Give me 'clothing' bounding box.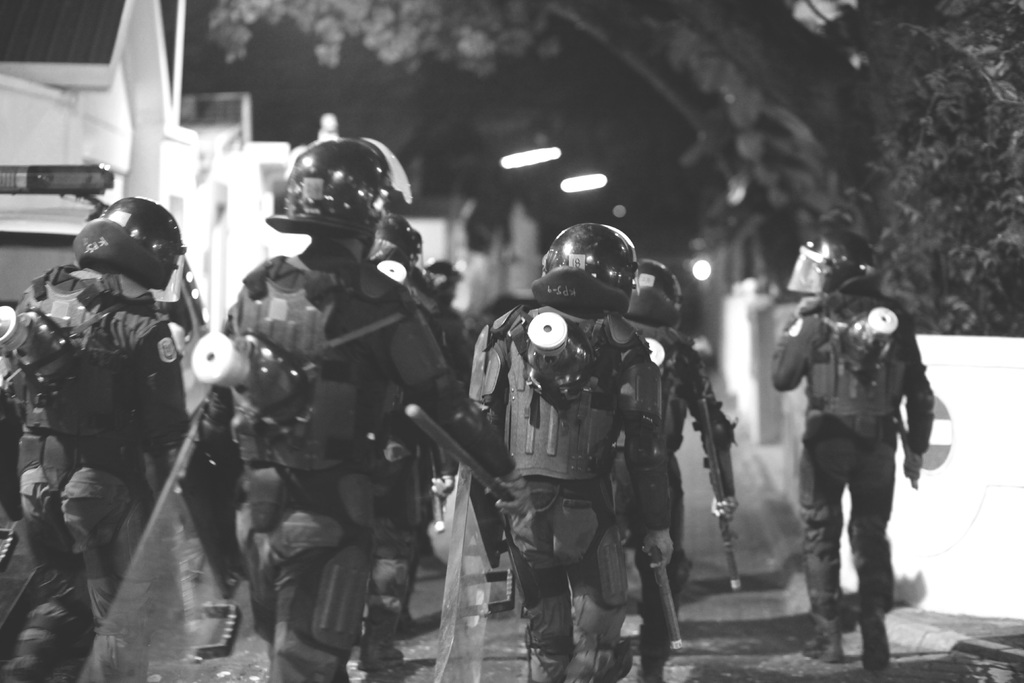
Rect(468, 304, 673, 682).
